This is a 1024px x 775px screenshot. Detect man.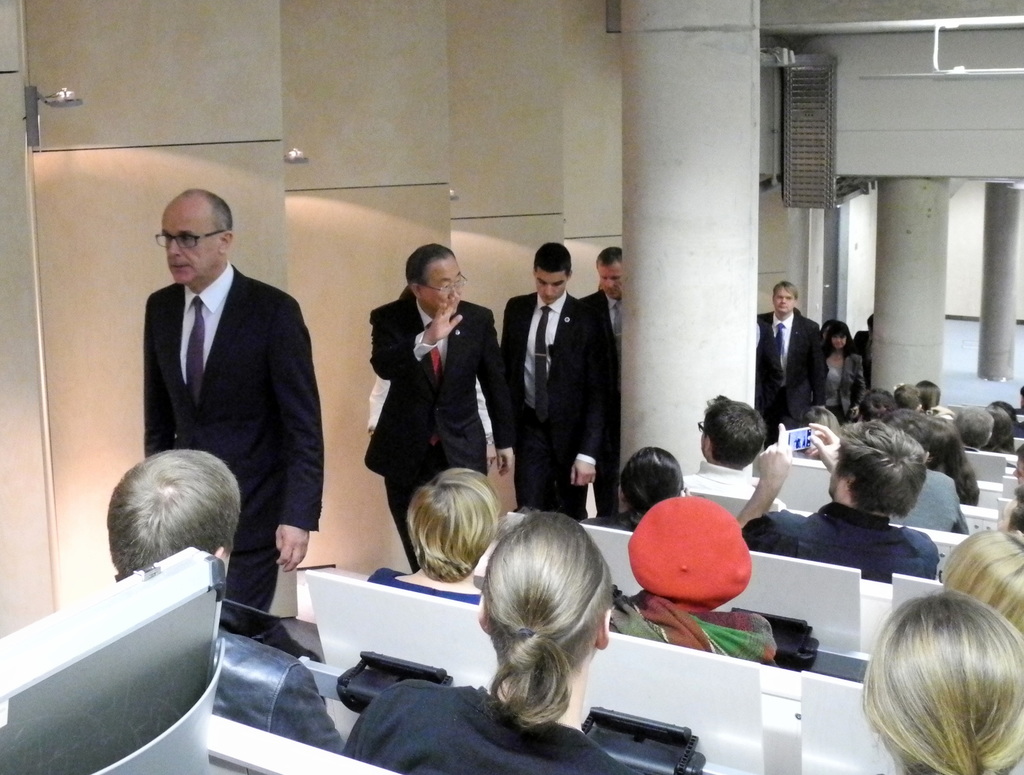
rect(952, 404, 994, 457).
